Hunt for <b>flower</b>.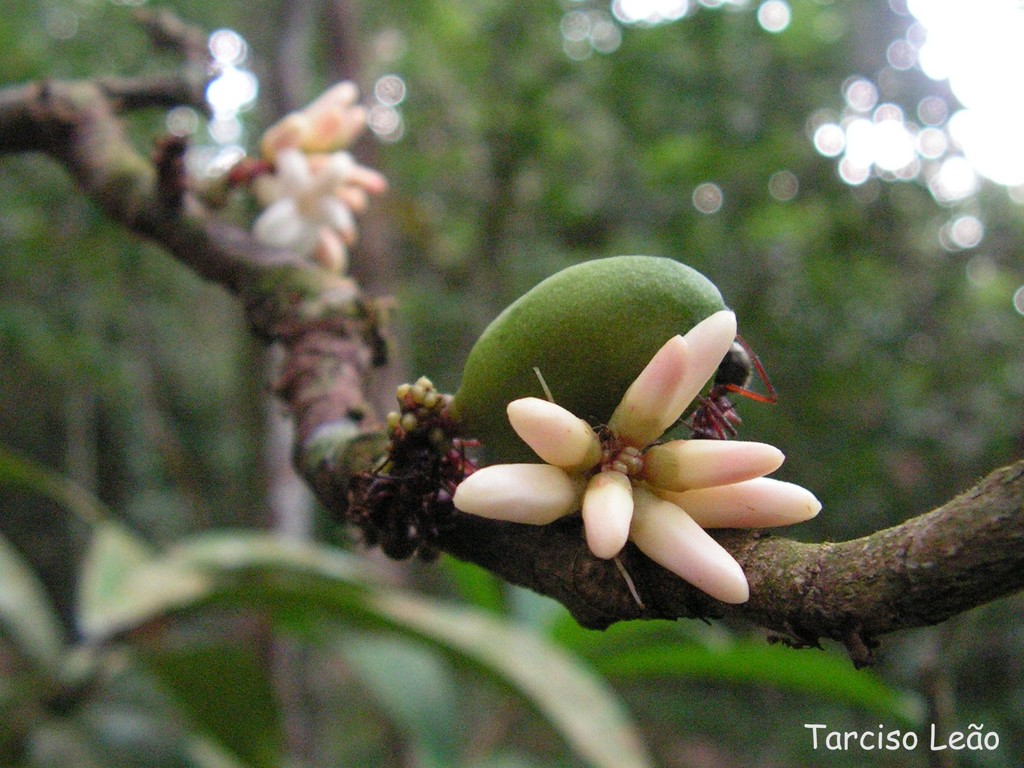
Hunted down at x1=653 y1=478 x2=823 y2=530.
